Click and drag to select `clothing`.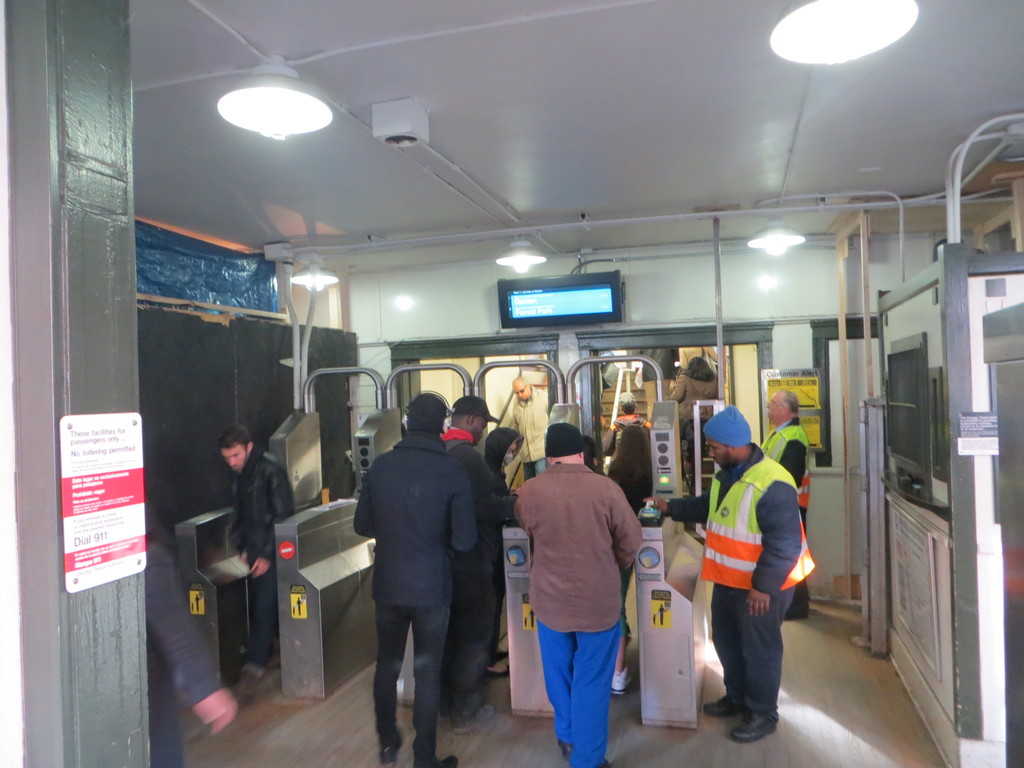
Selection: select_region(353, 434, 477, 756).
